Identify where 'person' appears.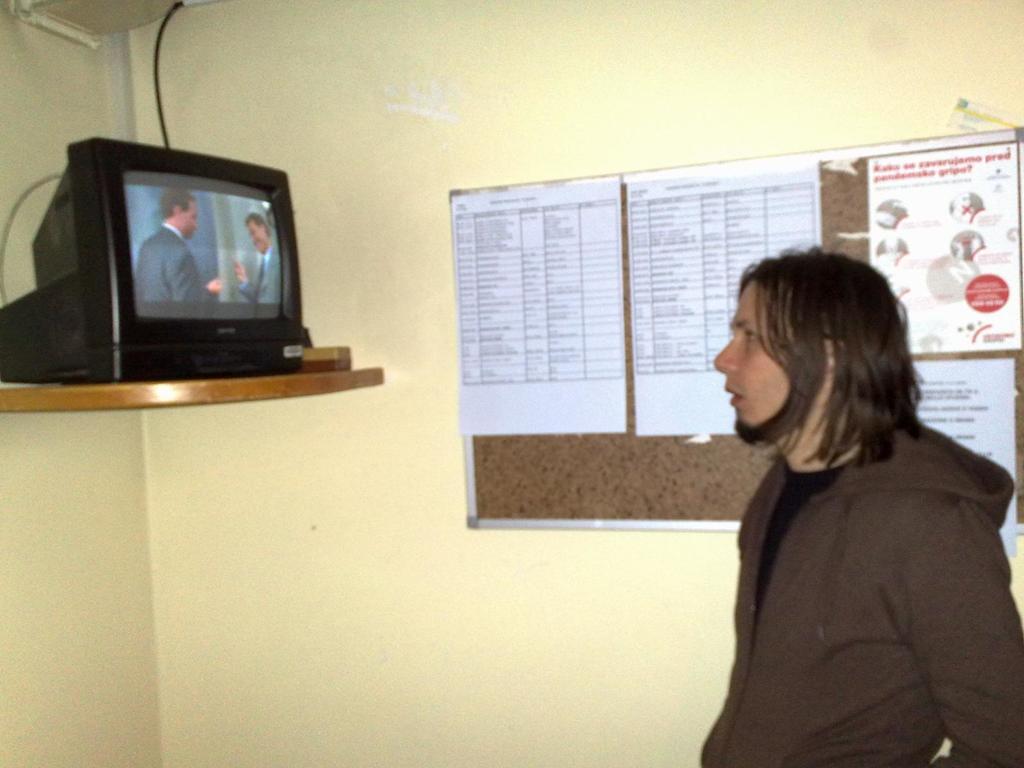
Appears at (x1=232, y1=212, x2=283, y2=307).
